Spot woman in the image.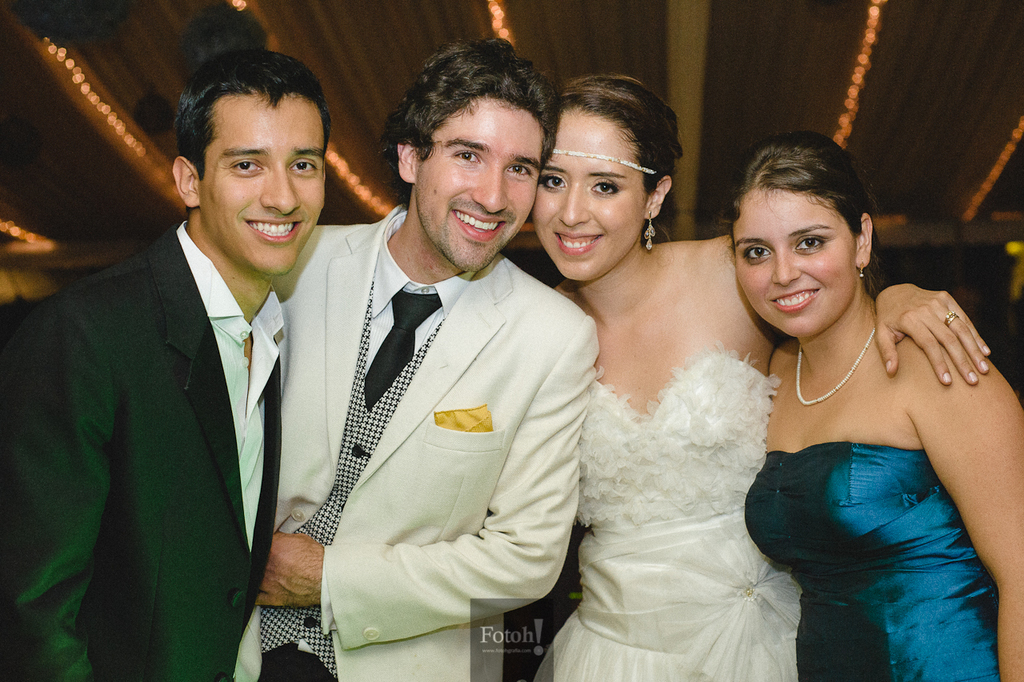
woman found at 530, 75, 994, 681.
